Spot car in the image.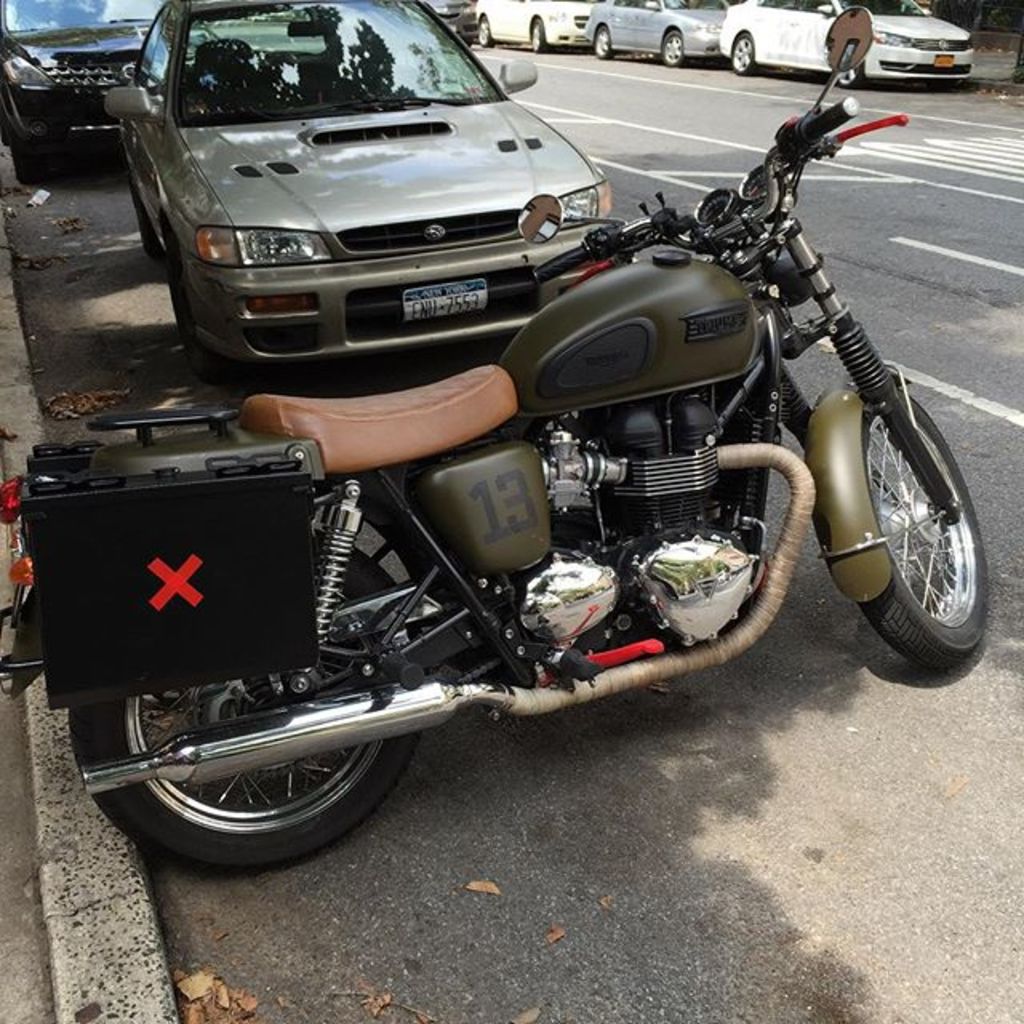
car found at [x1=6, y1=0, x2=219, y2=182].
